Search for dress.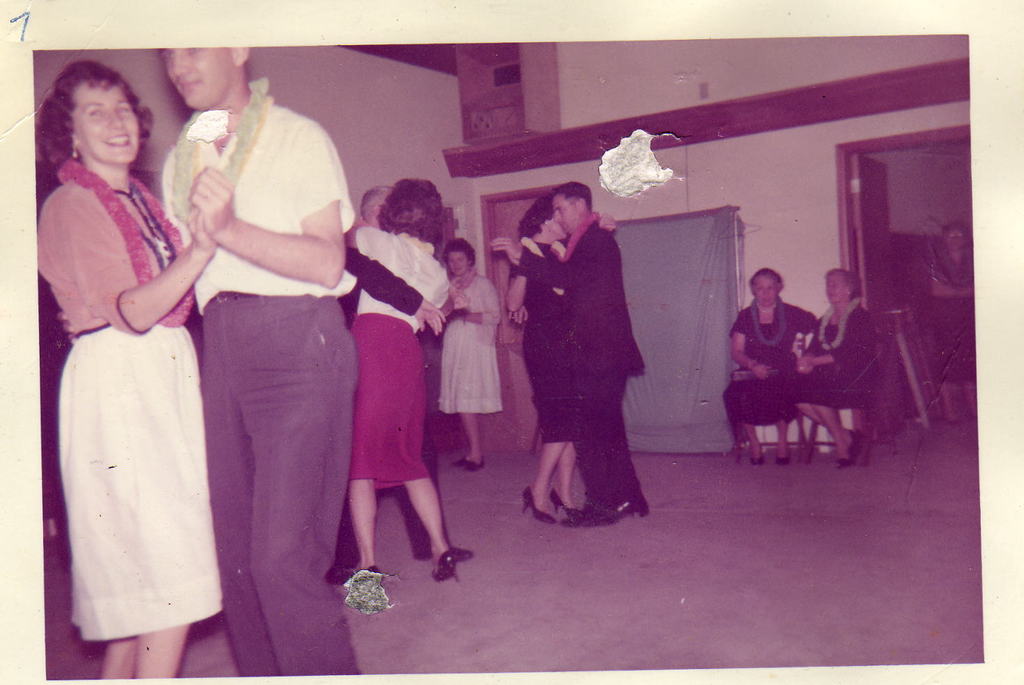
Found at select_region(440, 284, 505, 413).
